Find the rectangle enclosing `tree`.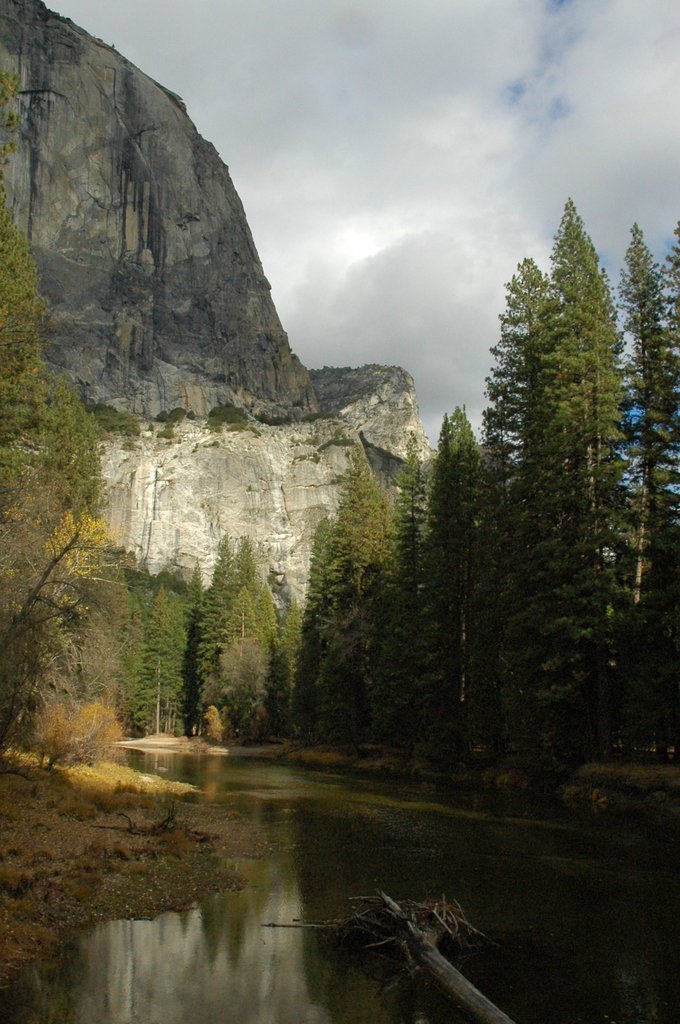
(350, 562, 415, 751).
